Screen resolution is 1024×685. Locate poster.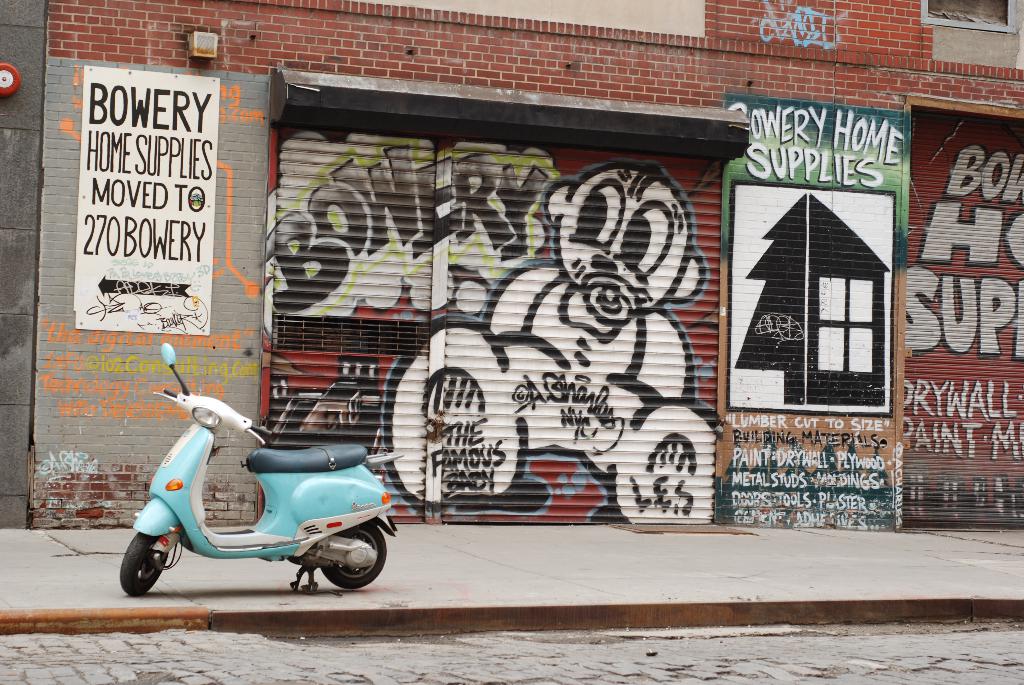
pyautogui.locateOnScreen(76, 65, 218, 332).
